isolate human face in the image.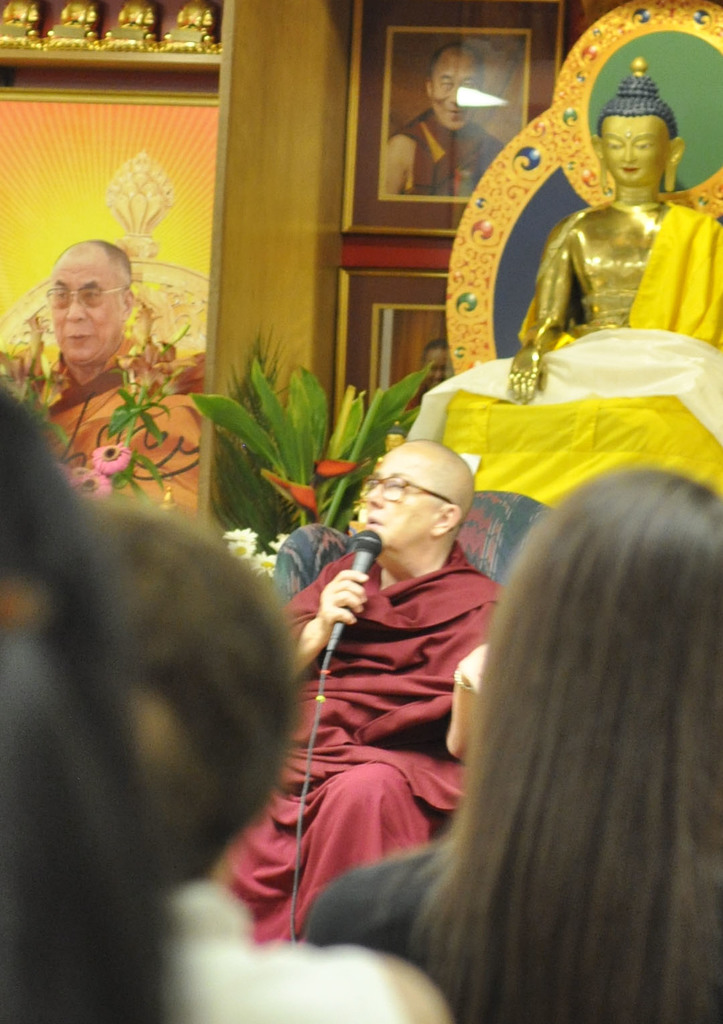
Isolated region: <bbox>430, 50, 479, 137</bbox>.
